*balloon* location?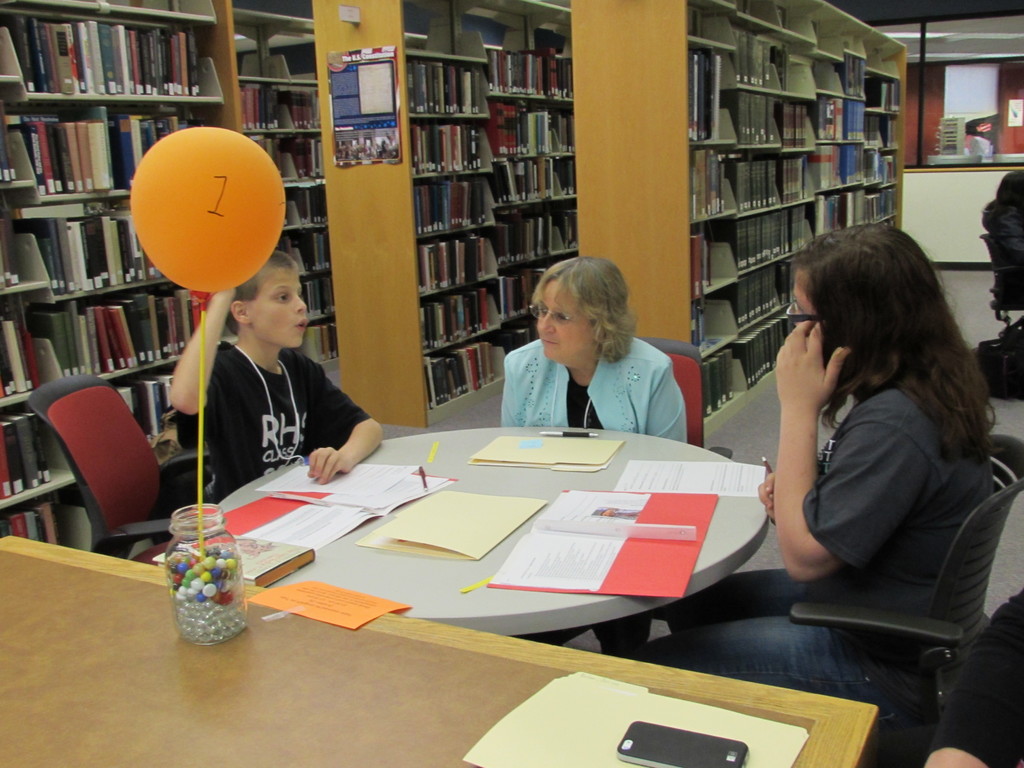
(128, 124, 284, 299)
